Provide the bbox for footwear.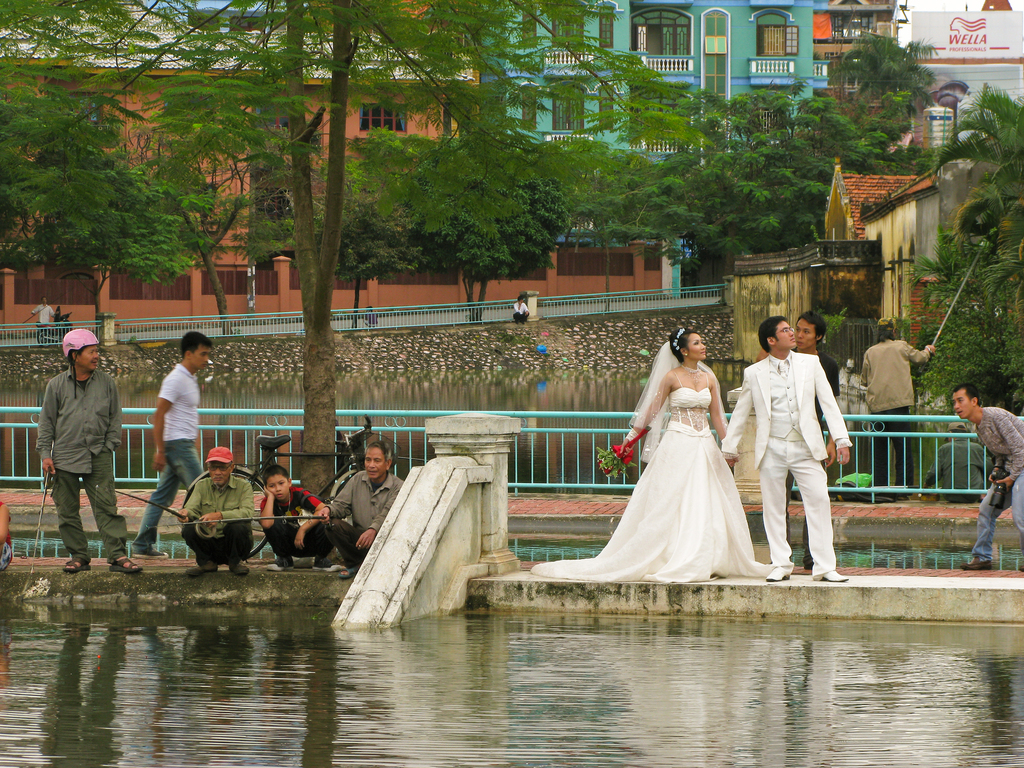
locate(337, 565, 362, 580).
